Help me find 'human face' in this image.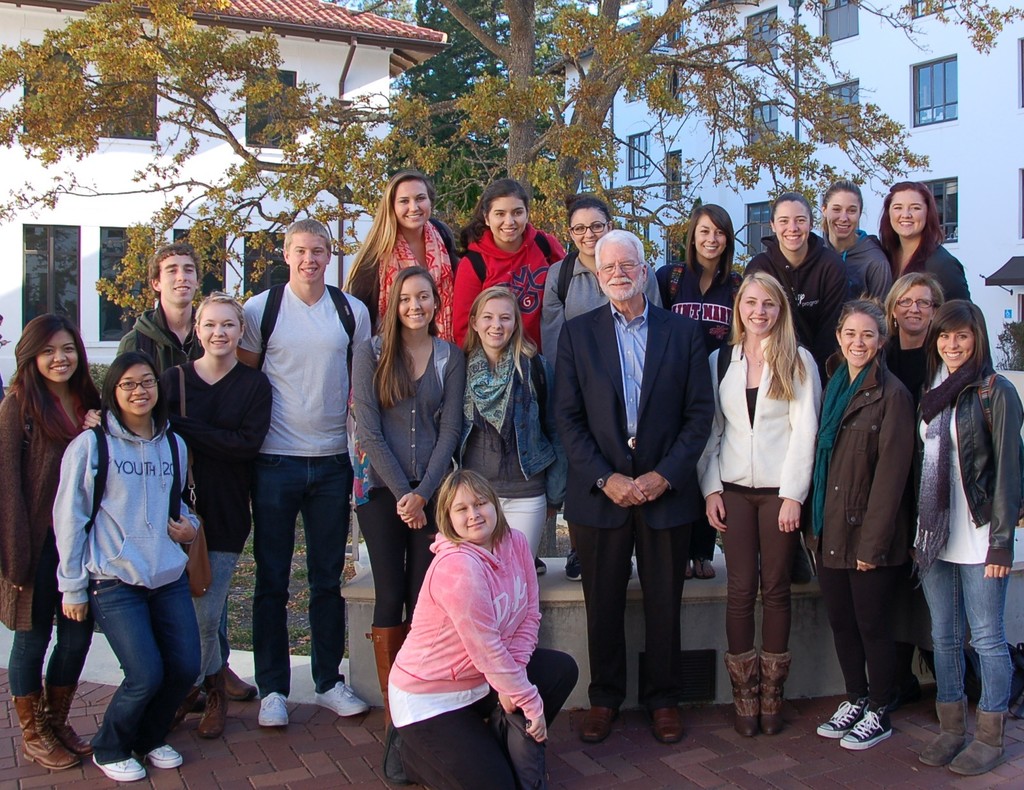
Found it: bbox=(449, 485, 498, 543).
